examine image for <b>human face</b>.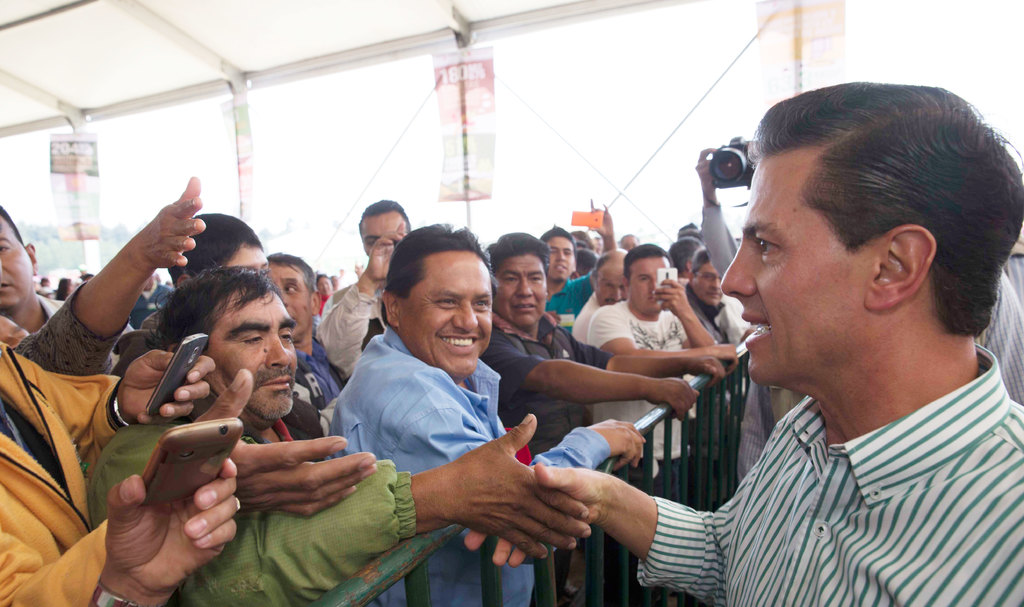
Examination result: Rect(403, 251, 493, 384).
